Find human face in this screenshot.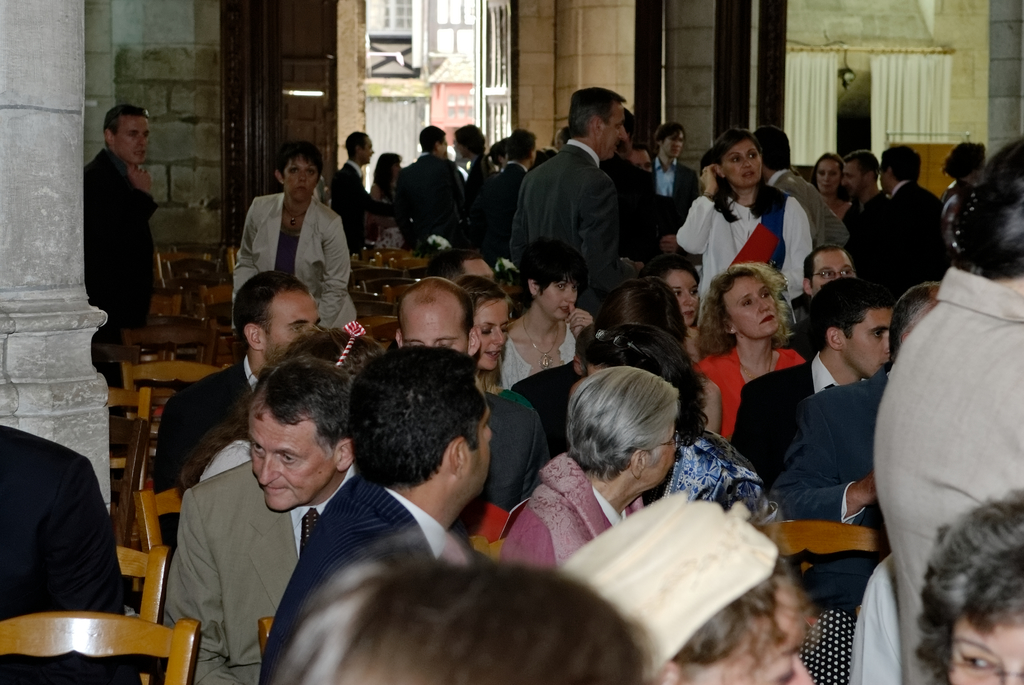
The bounding box for human face is <box>587,367,600,379</box>.
